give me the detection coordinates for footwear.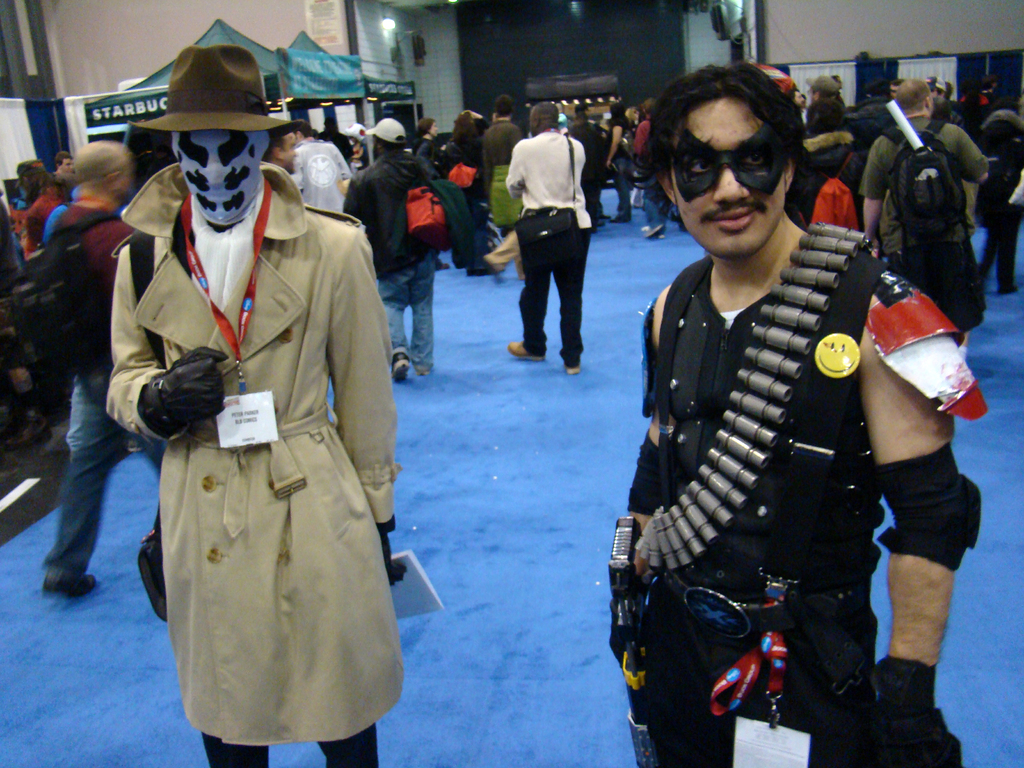
[x1=642, y1=223, x2=666, y2=239].
